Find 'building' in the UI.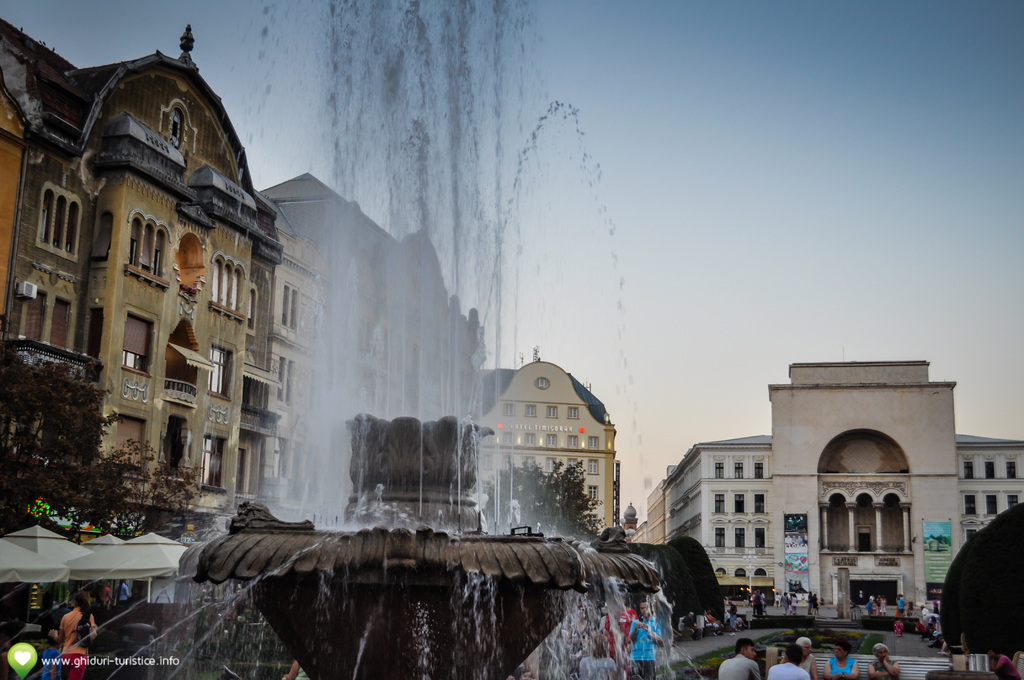
UI element at bbox(0, 22, 489, 538).
